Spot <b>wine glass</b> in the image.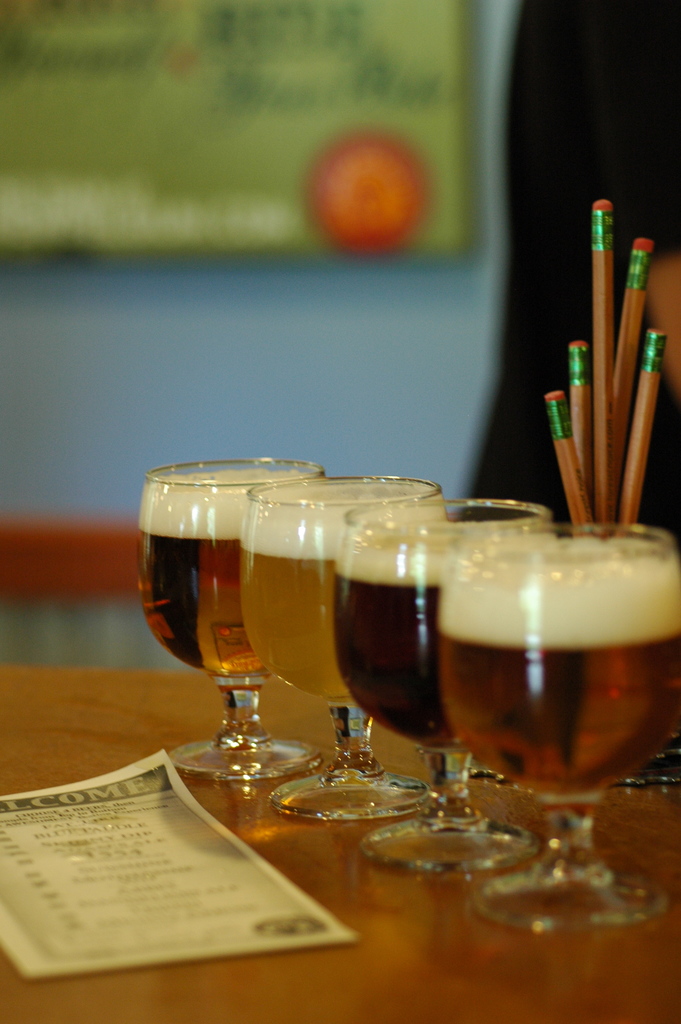
<b>wine glass</b> found at (242, 477, 444, 817).
